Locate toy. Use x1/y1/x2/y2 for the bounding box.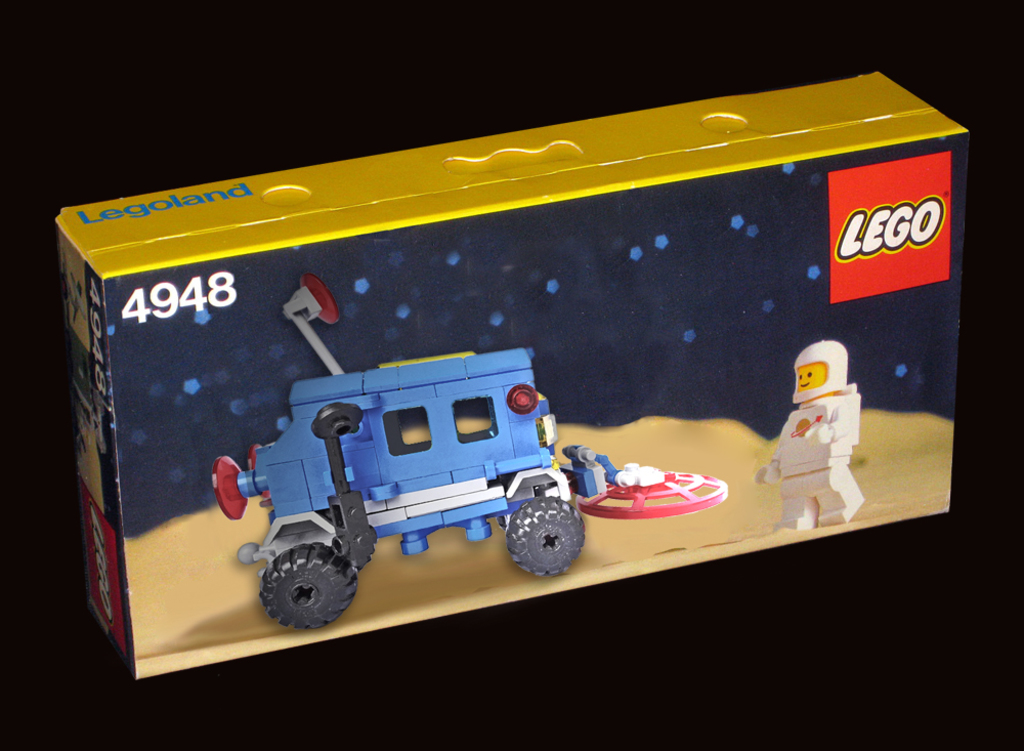
194/336/597/611.
